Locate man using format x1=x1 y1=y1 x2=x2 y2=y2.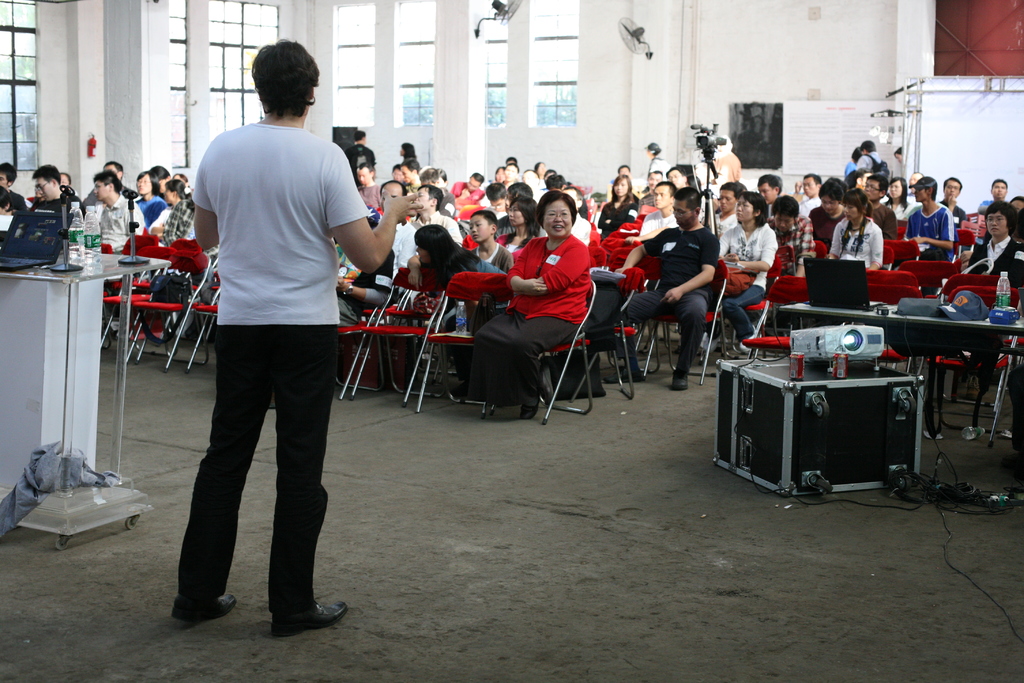
x1=162 y1=65 x2=376 y2=629.
